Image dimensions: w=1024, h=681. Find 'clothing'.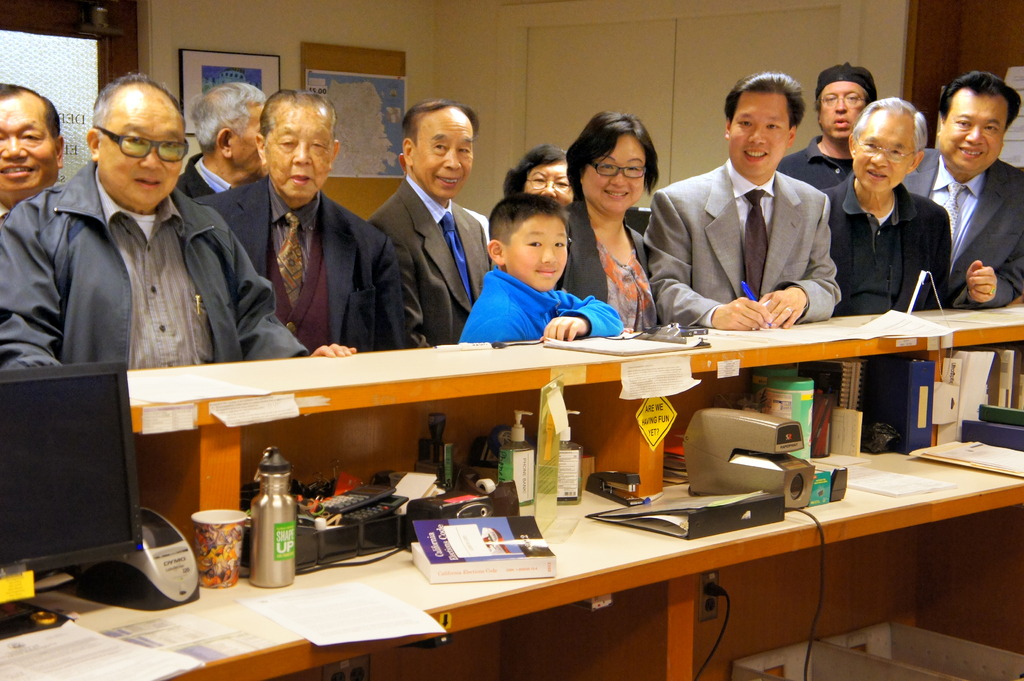
region(551, 184, 665, 324).
